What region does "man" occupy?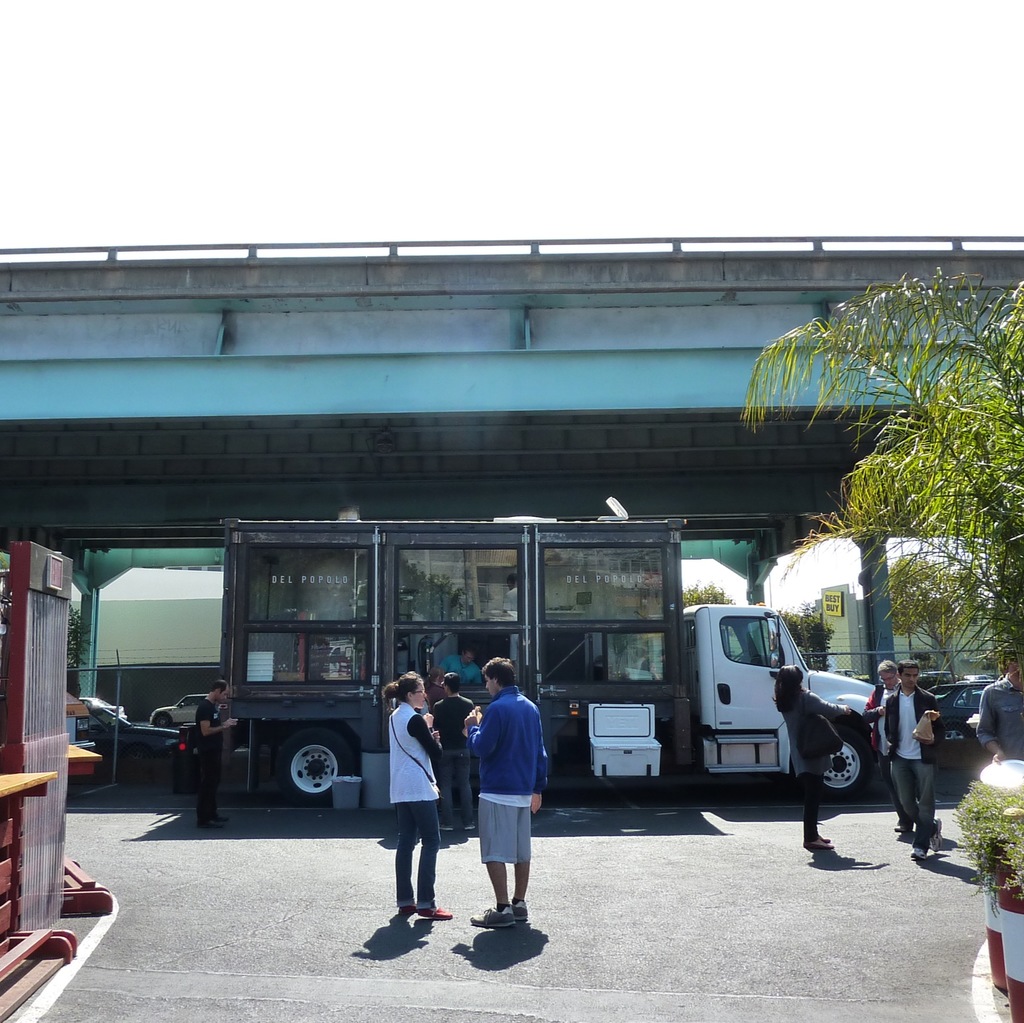
(x1=193, y1=684, x2=256, y2=834).
